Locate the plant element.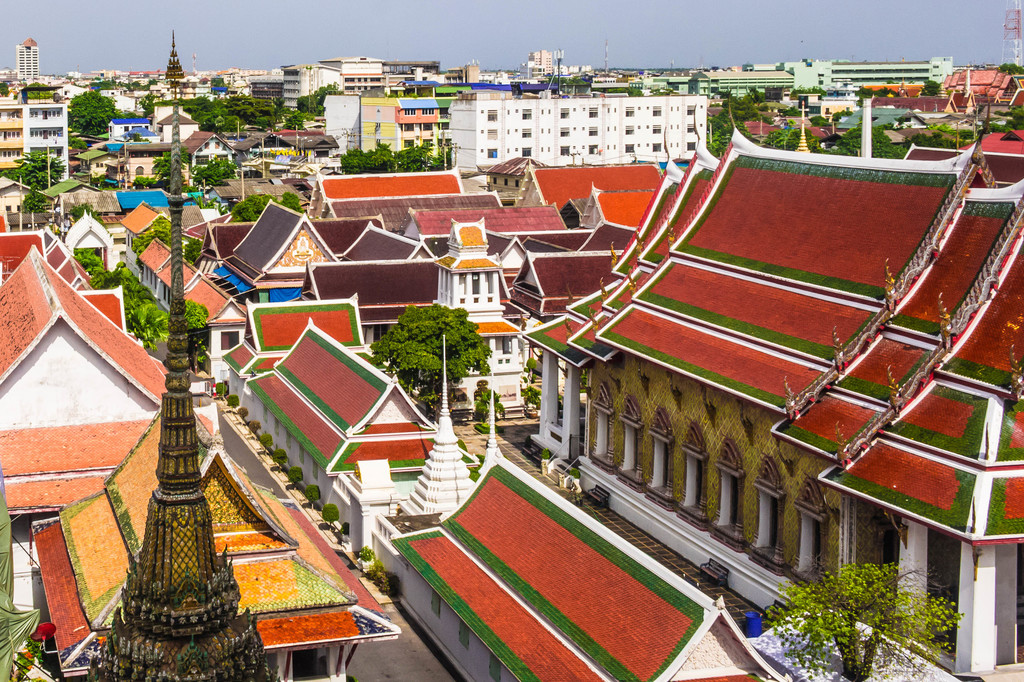
Element bbox: detection(369, 558, 381, 583).
